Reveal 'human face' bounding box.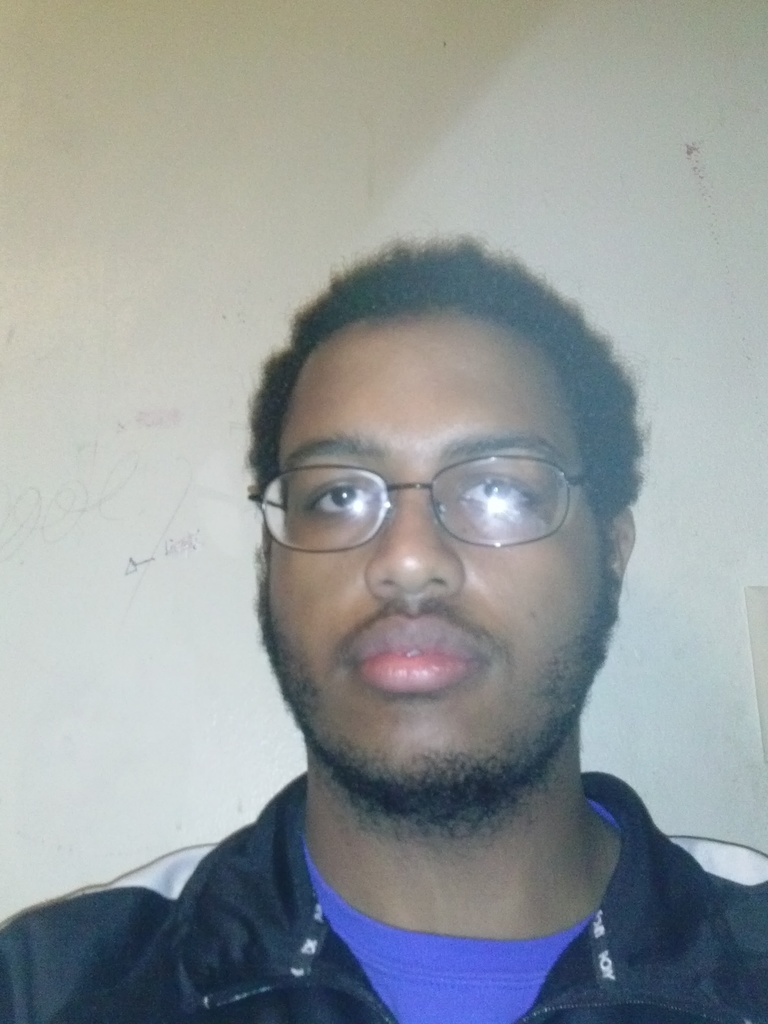
Revealed: 259, 314, 616, 791.
